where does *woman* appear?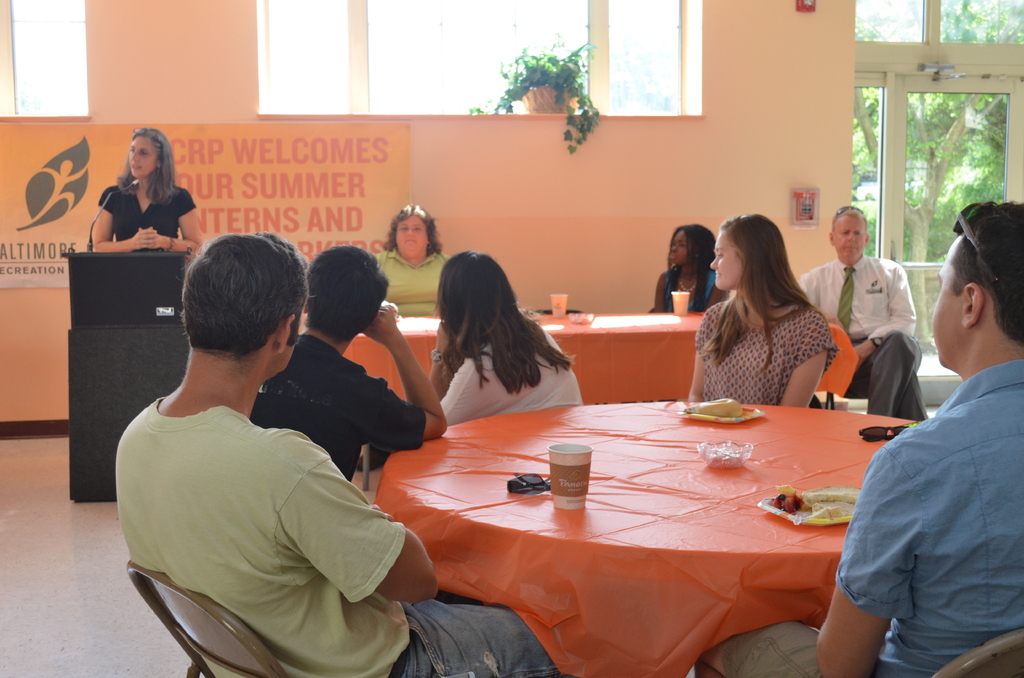
Appears at select_region(430, 250, 581, 424).
